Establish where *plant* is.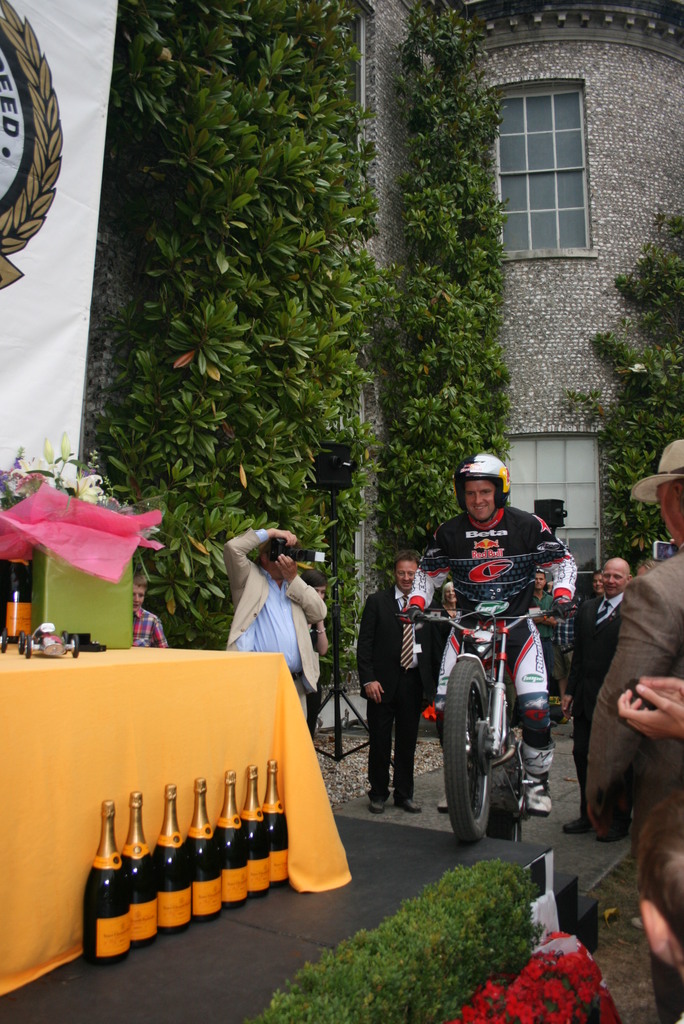
Established at 266, 874, 582, 998.
